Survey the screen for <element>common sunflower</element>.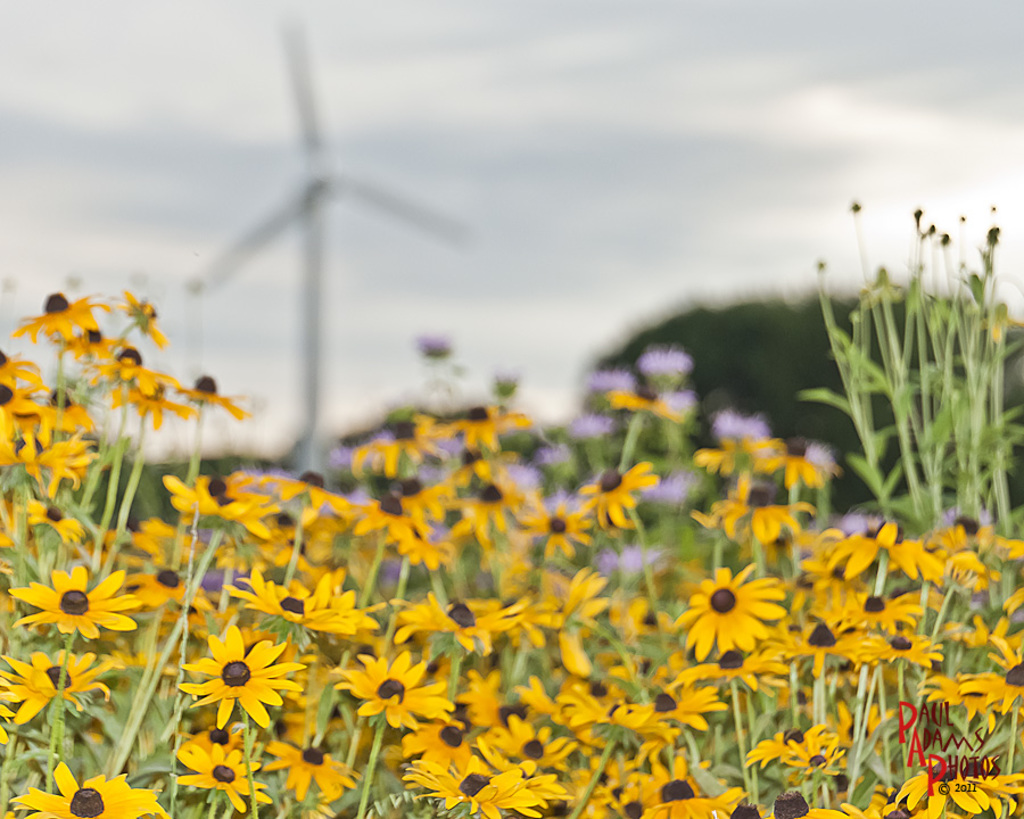
Survey found: [817,522,932,576].
